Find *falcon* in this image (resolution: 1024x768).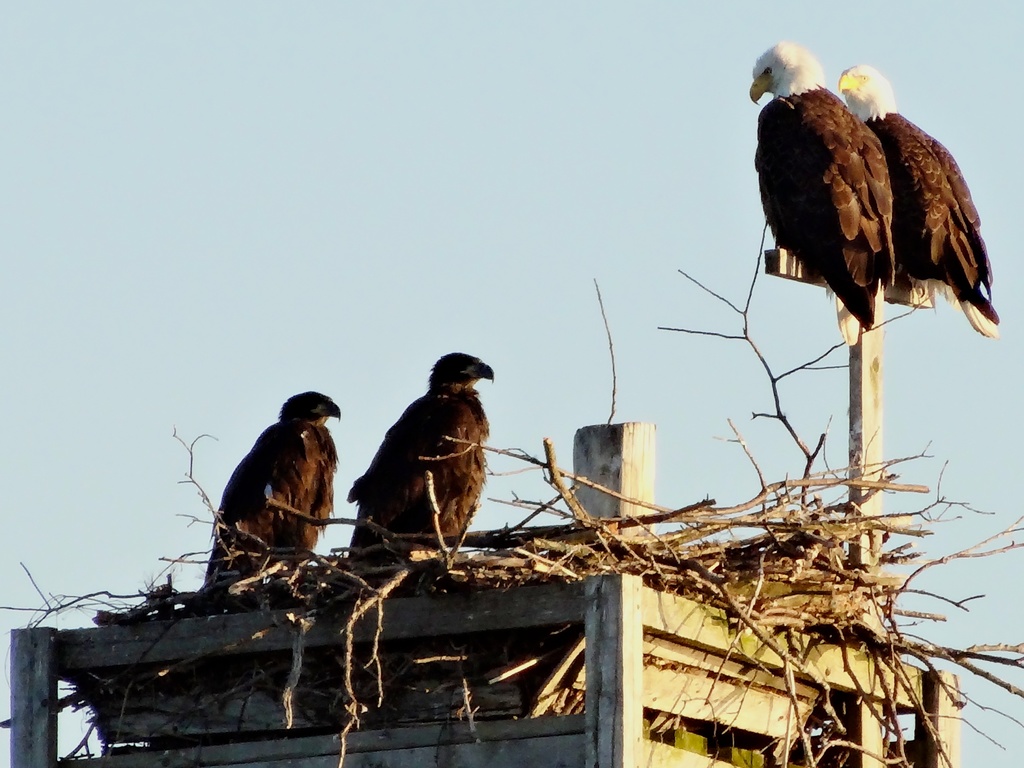
left=837, top=61, right=1001, bottom=339.
